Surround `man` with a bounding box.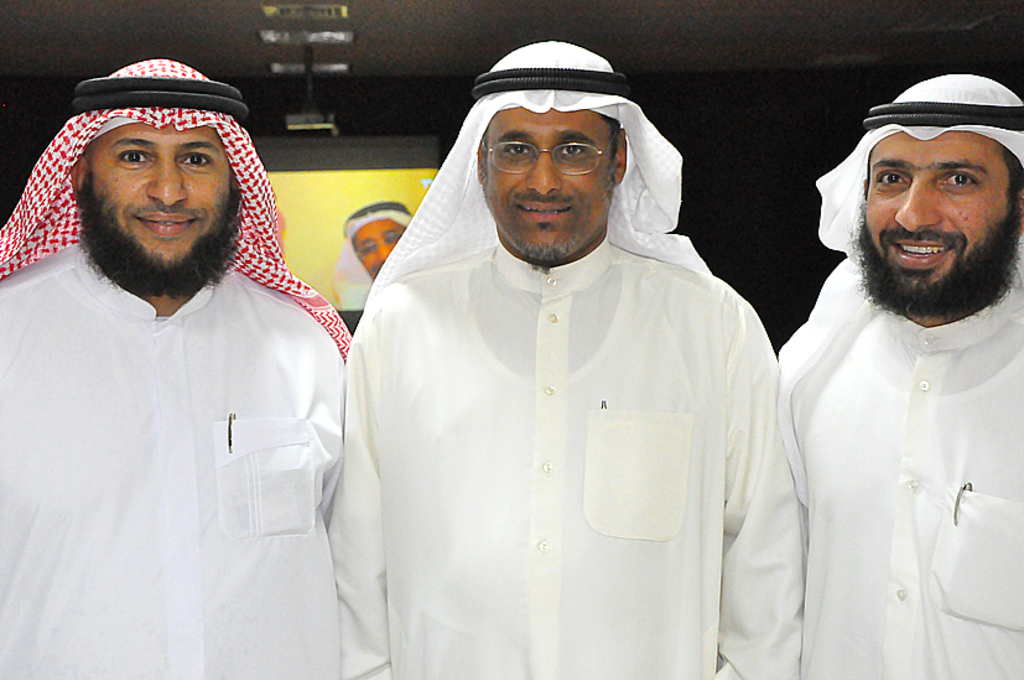
(x1=331, y1=199, x2=415, y2=310).
